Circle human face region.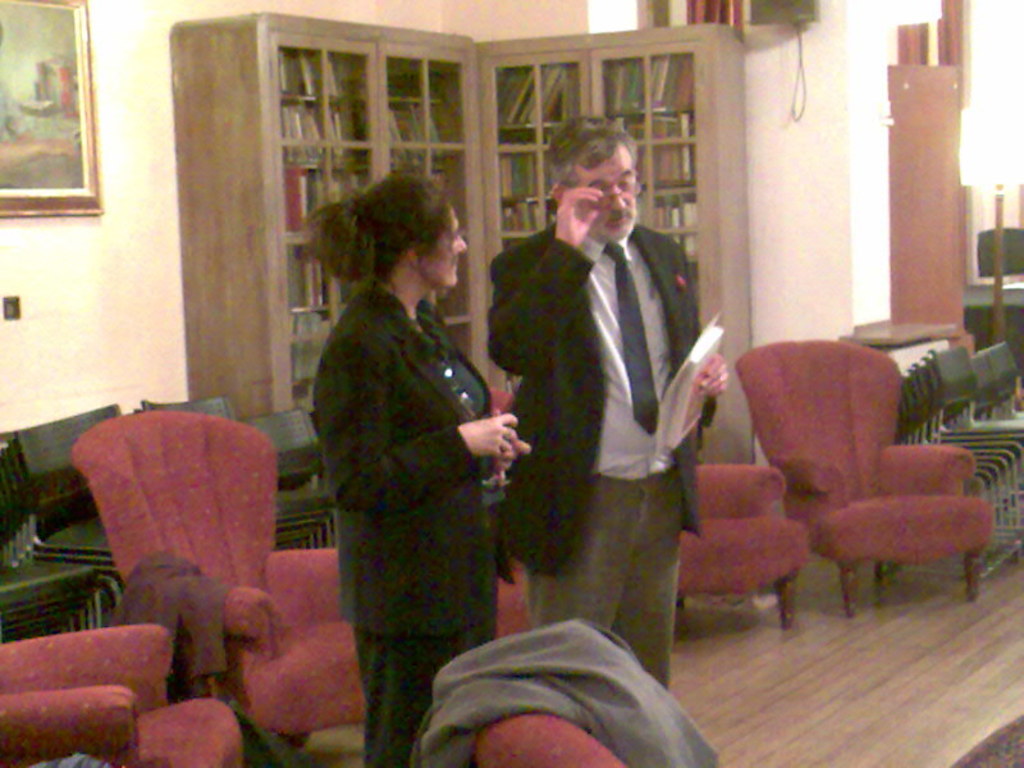
Region: [left=591, top=143, right=636, bottom=247].
